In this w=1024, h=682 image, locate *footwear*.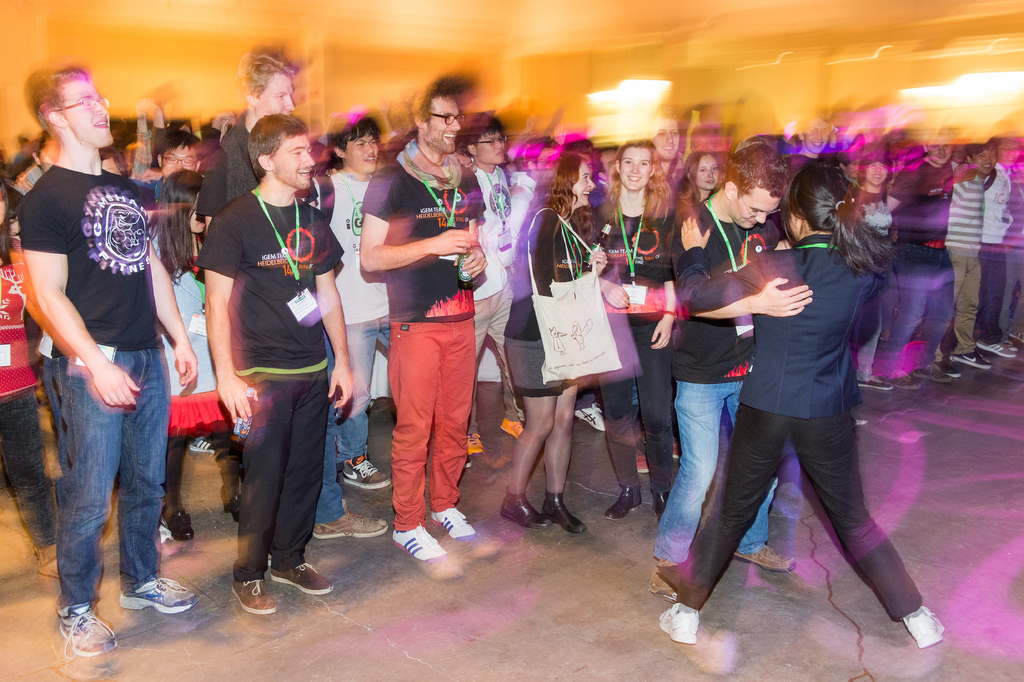
Bounding box: <region>230, 492, 243, 529</region>.
